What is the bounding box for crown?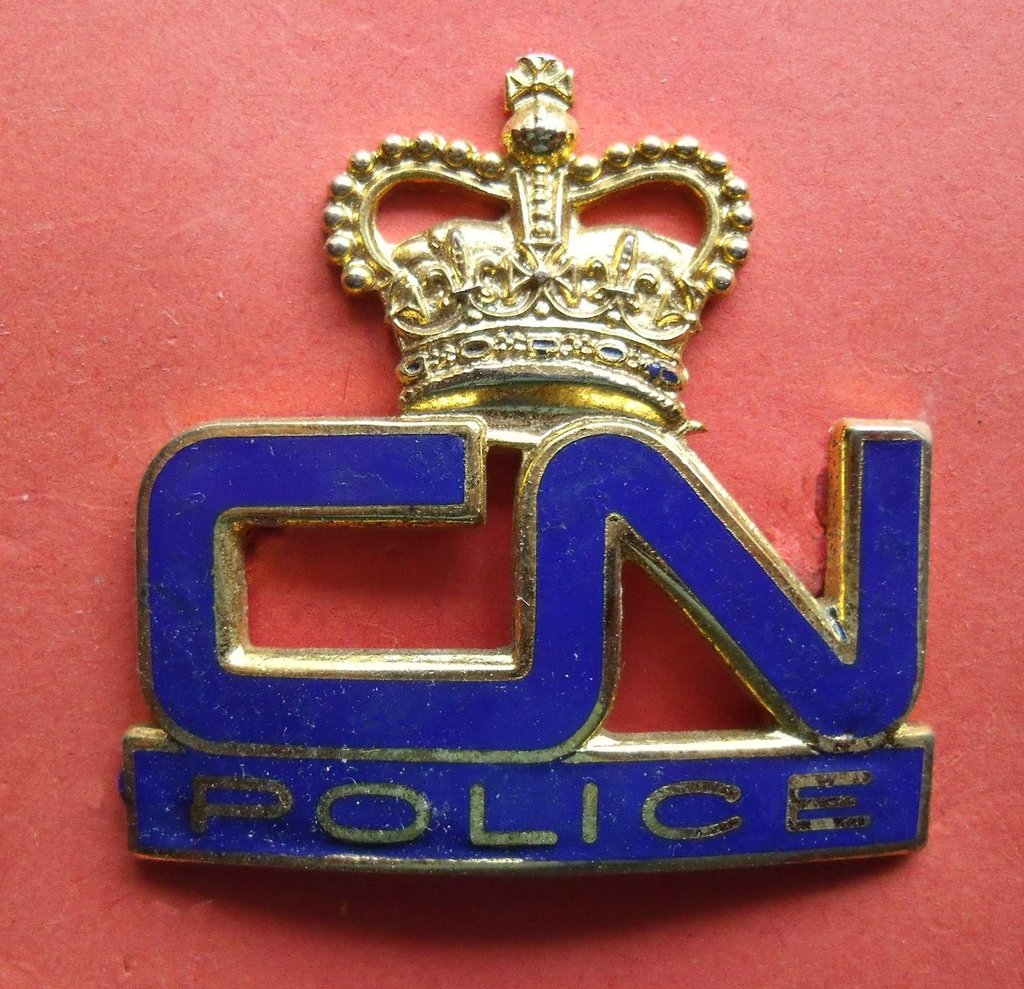
pyautogui.locateOnScreen(319, 53, 754, 430).
